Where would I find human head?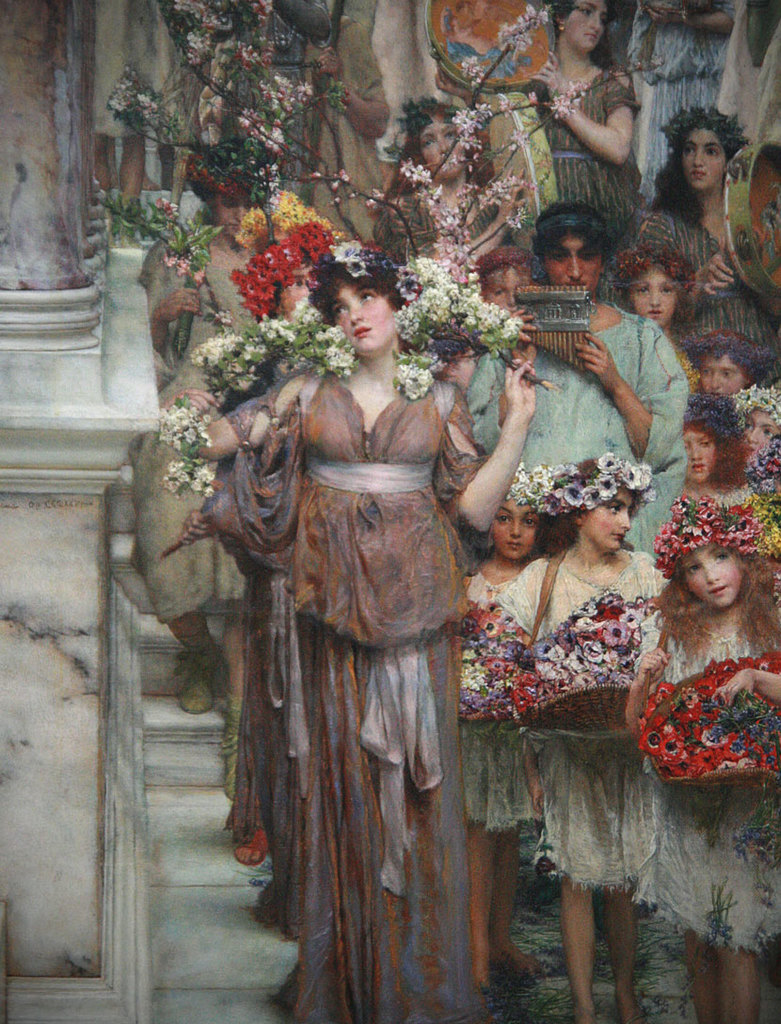
At {"left": 649, "top": 496, "right": 763, "bottom": 613}.
